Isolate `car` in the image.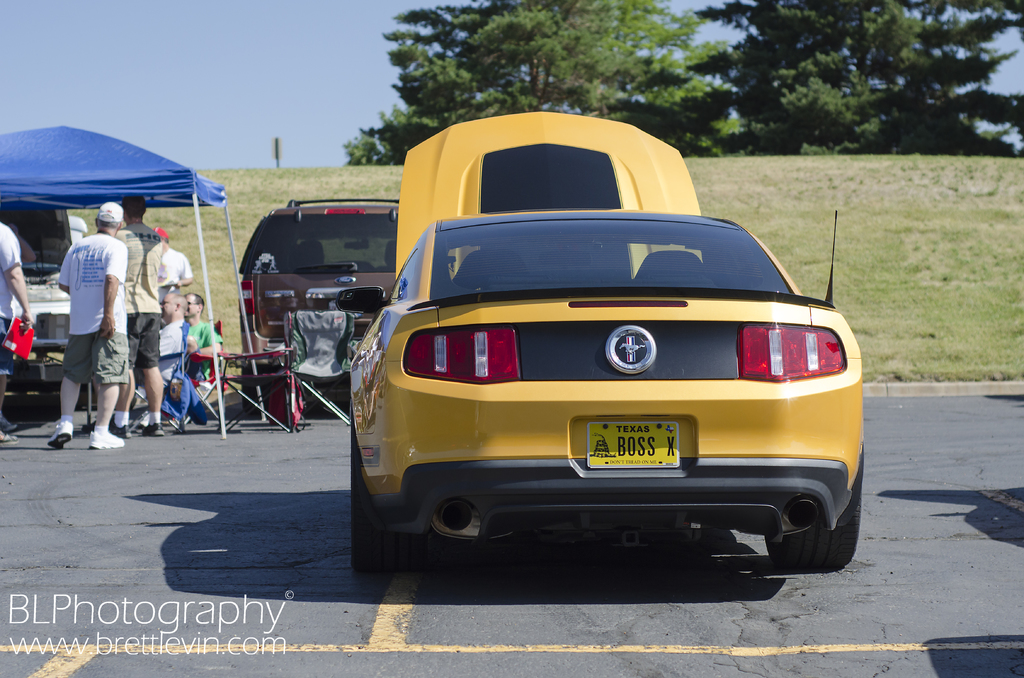
Isolated region: (left=344, top=102, right=865, bottom=574).
